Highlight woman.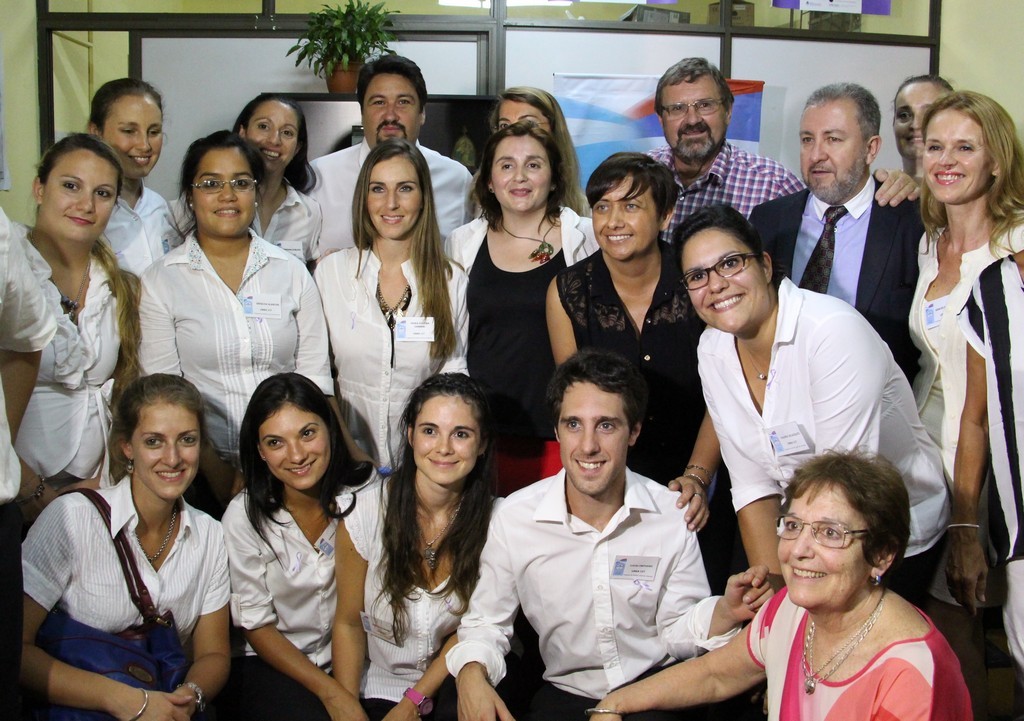
Highlighted region: [157,96,331,299].
